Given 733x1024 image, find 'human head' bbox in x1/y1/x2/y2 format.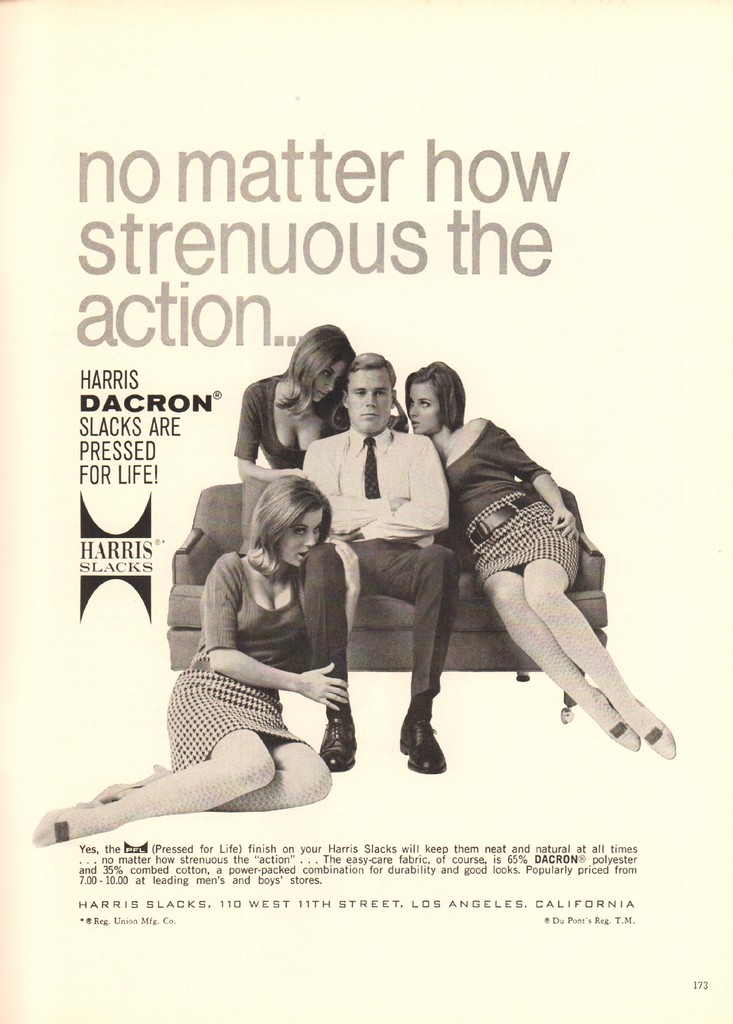
256/471/331/573.
